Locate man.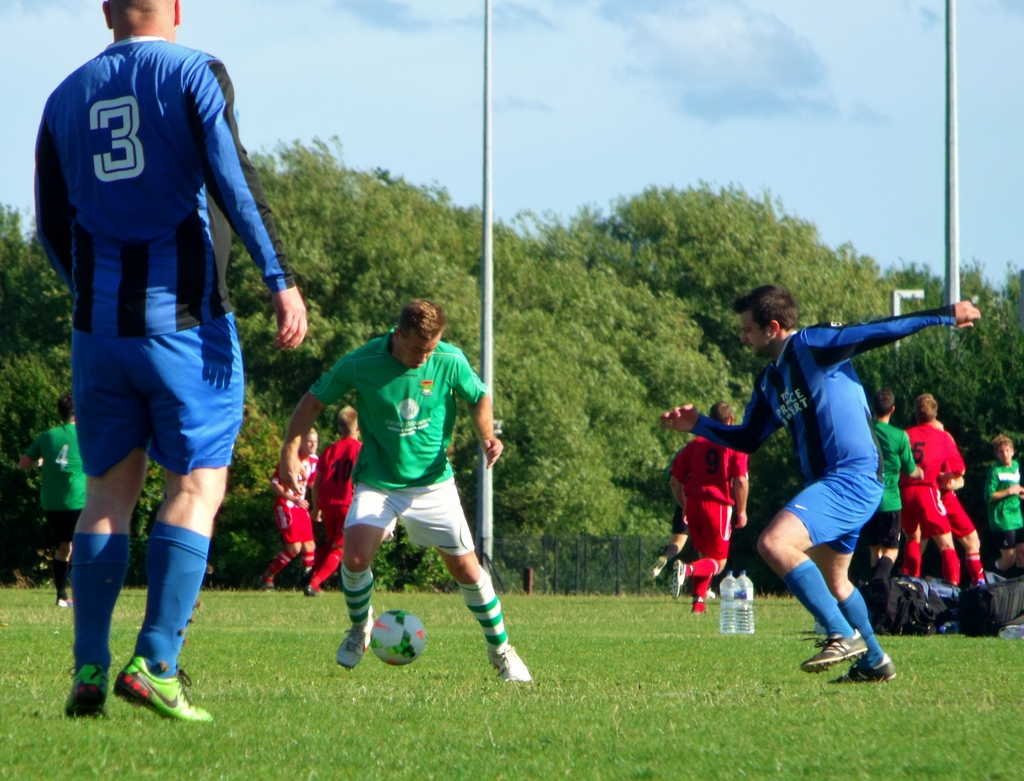
Bounding box: box=[300, 401, 362, 600].
